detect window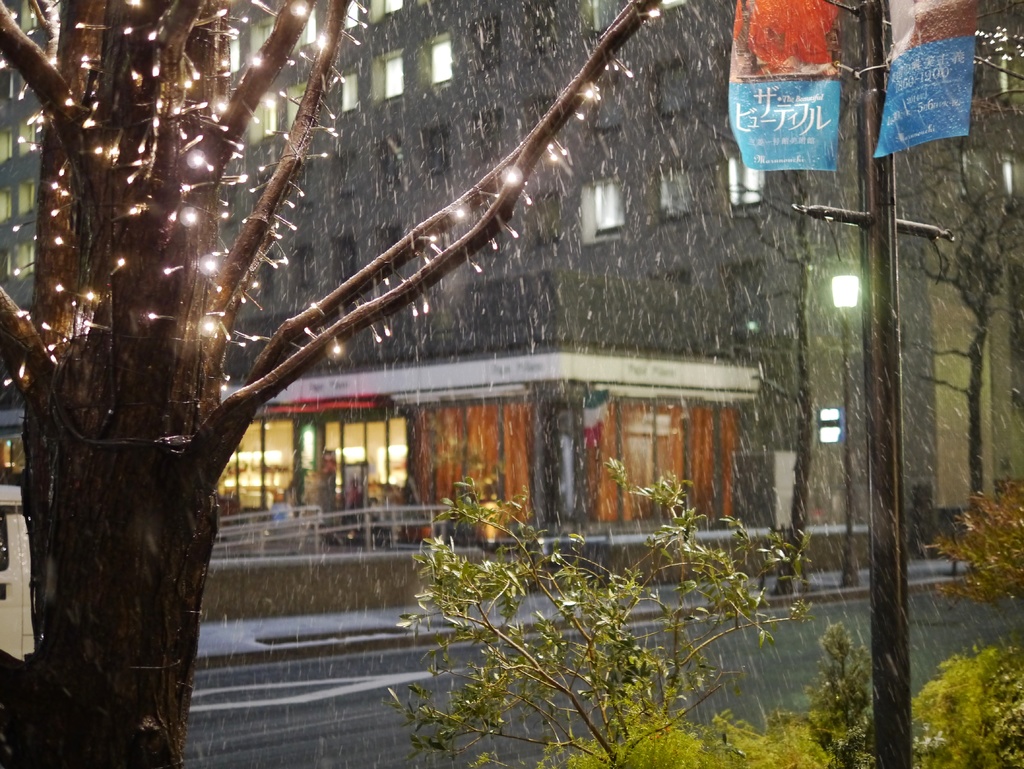
<region>732, 154, 762, 202</region>
